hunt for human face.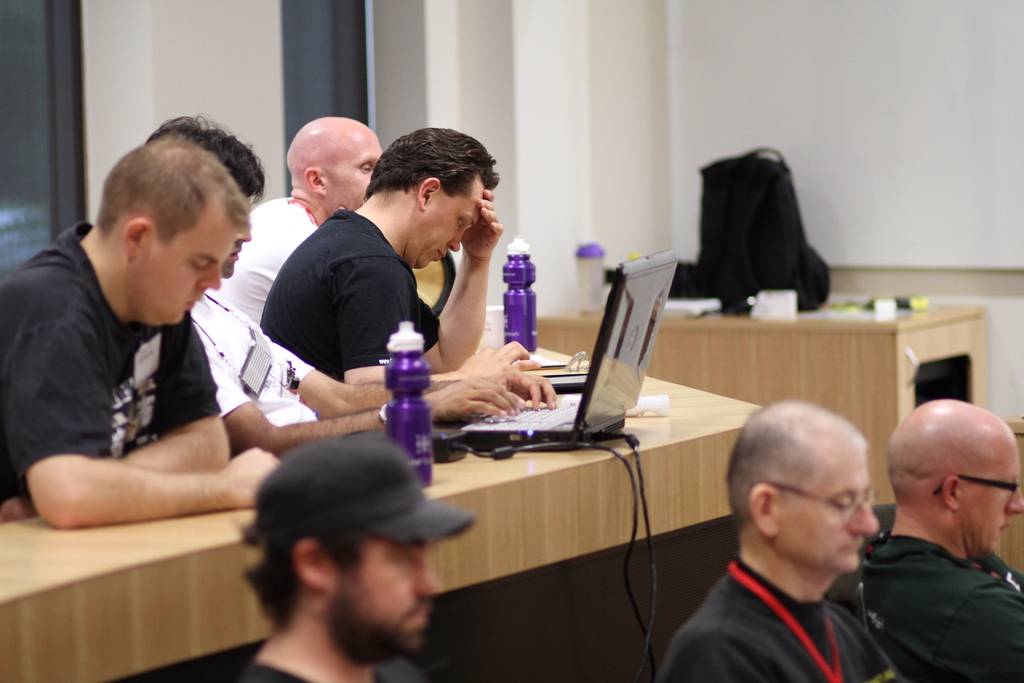
Hunted down at [777, 459, 884, 564].
